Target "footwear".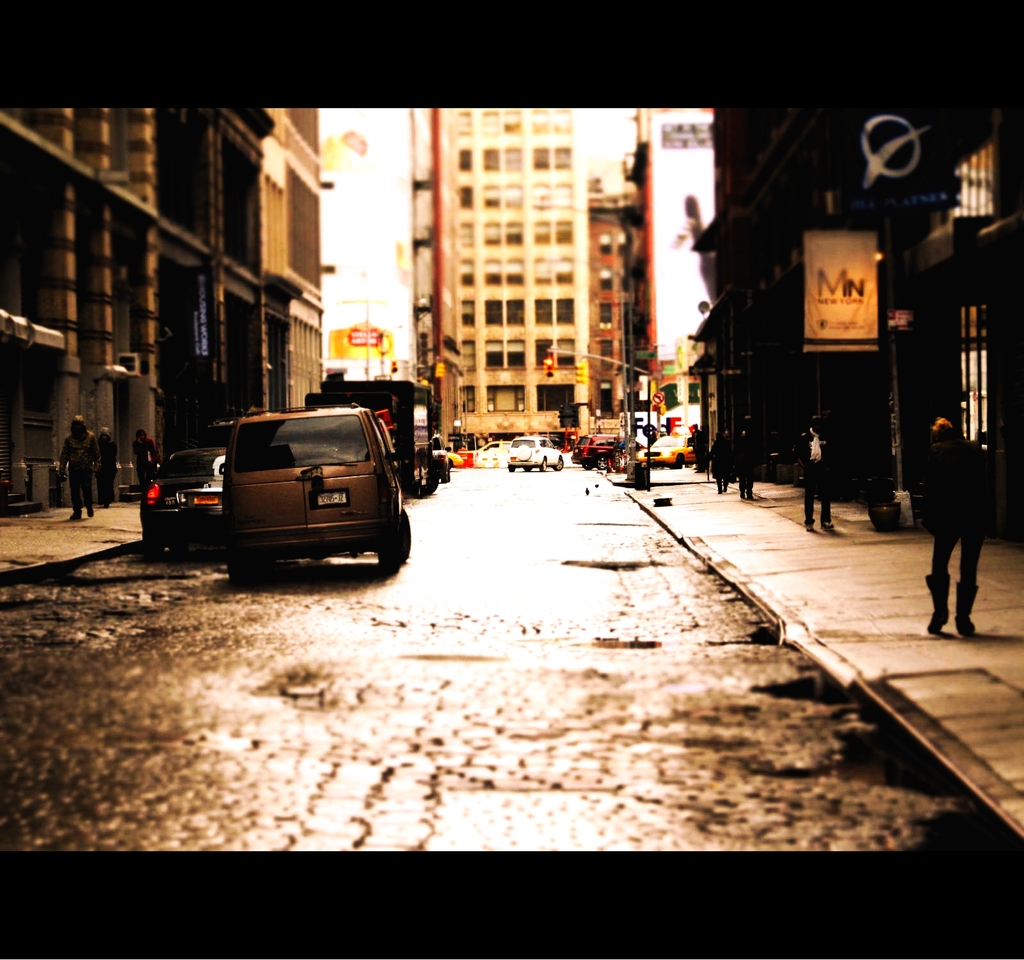
Target region: select_region(804, 525, 811, 532).
